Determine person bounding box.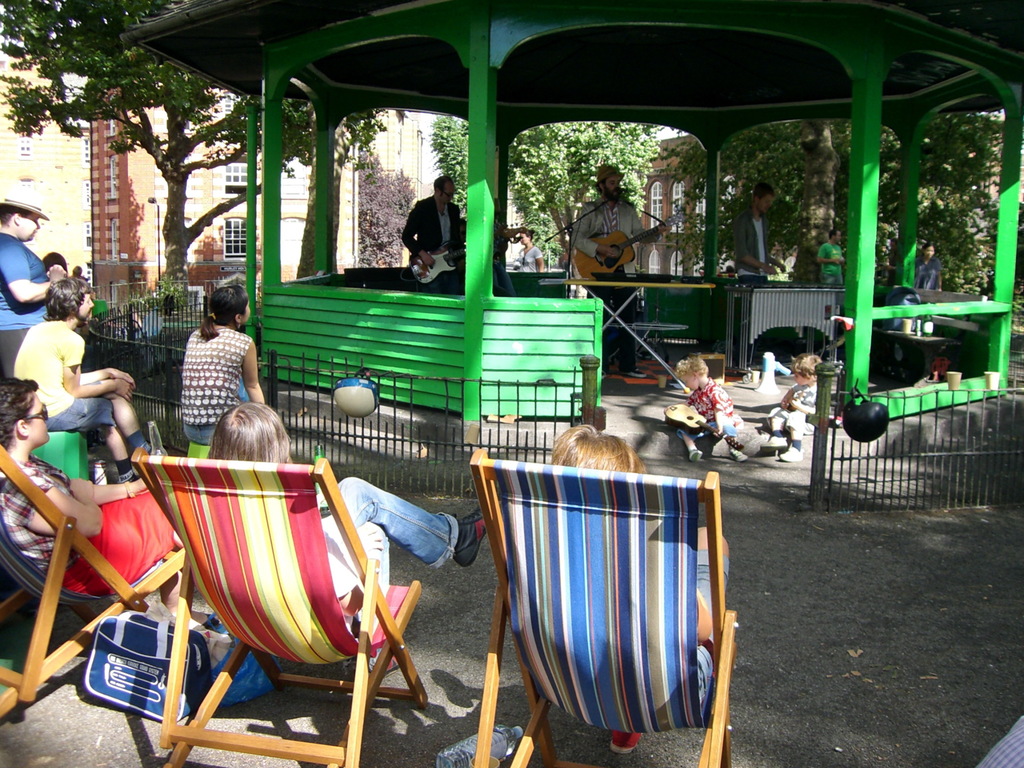
Determined: 571,163,668,378.
